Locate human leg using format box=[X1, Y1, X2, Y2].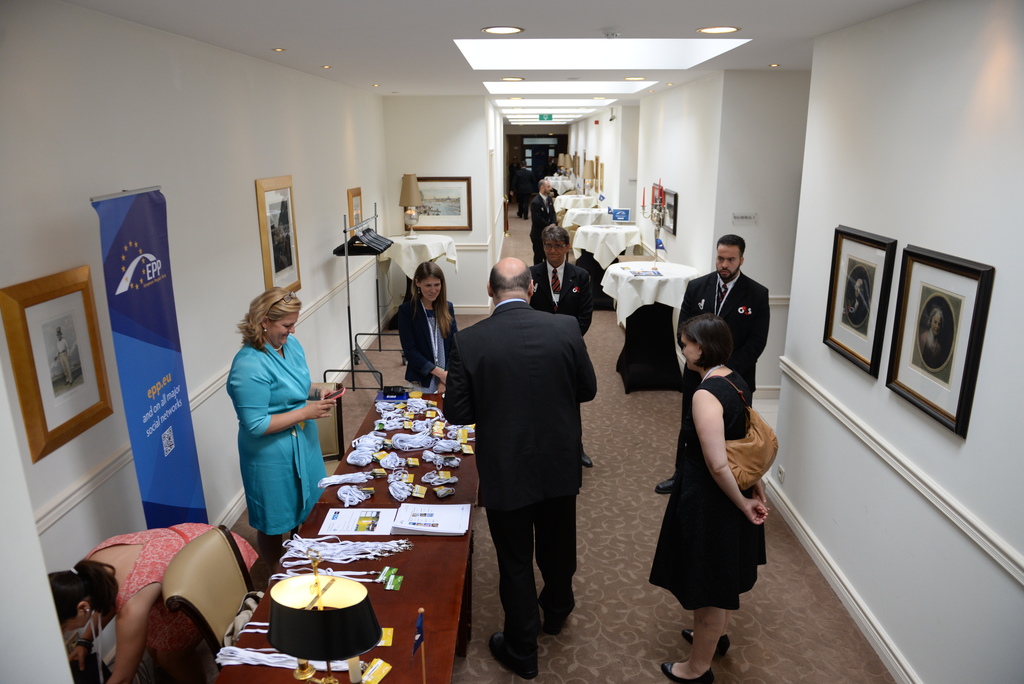
box=[485, 507, 539, 681].
